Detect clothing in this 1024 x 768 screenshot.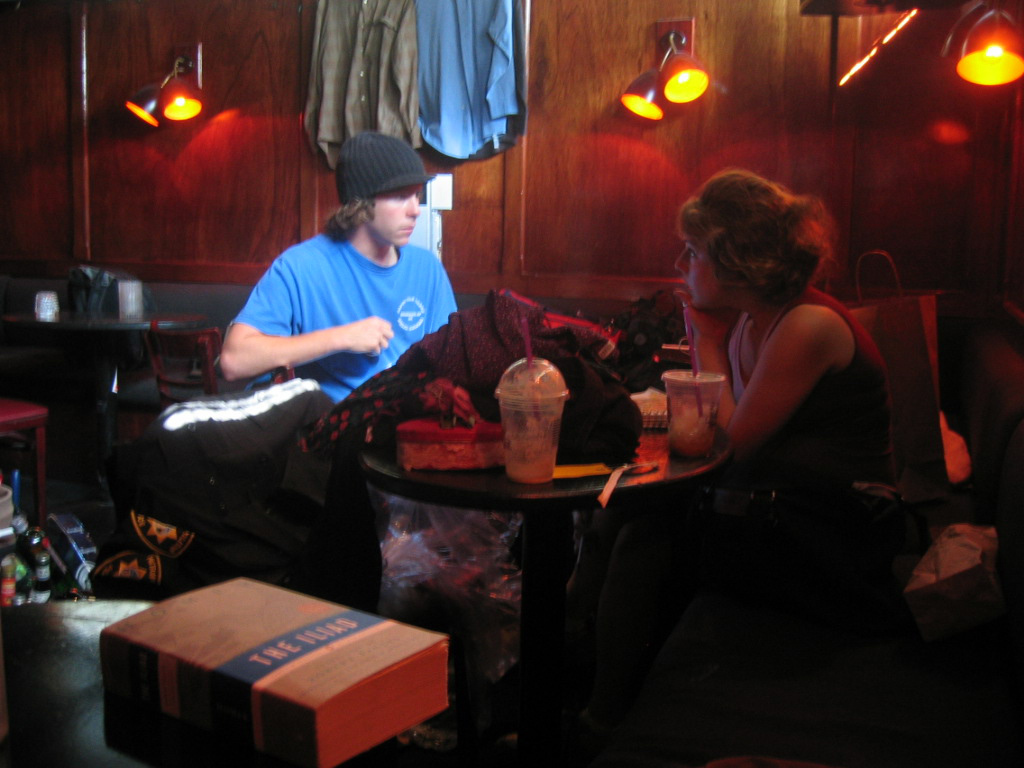
Detection: (x1=307, y1=0, x2=422, y2=175).
